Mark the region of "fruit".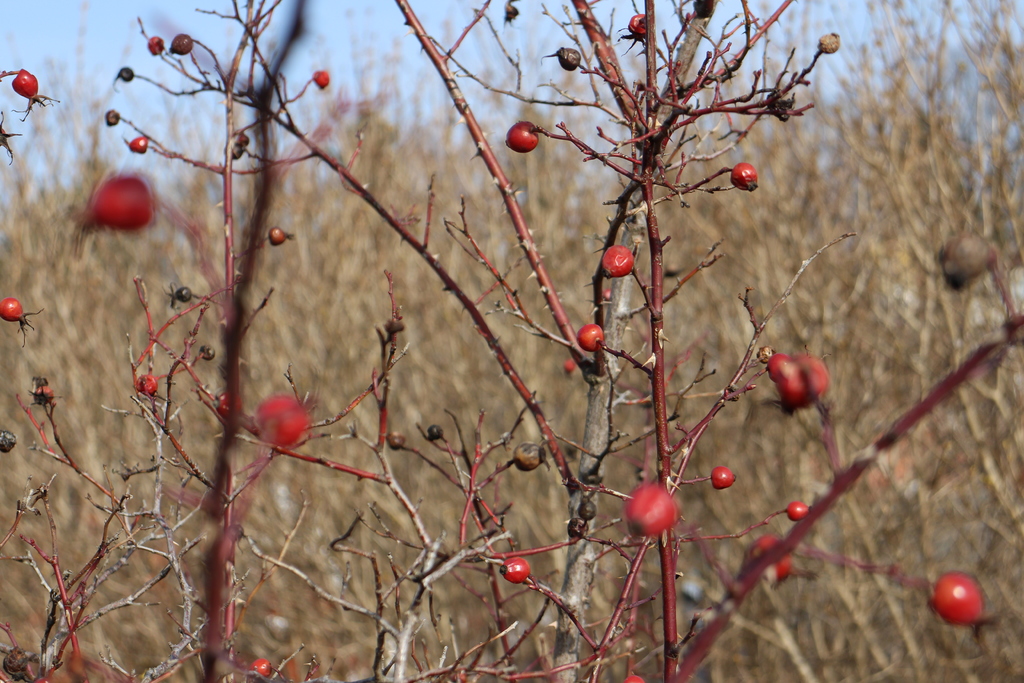
Region: bbox(6, 68, 47, 103).
